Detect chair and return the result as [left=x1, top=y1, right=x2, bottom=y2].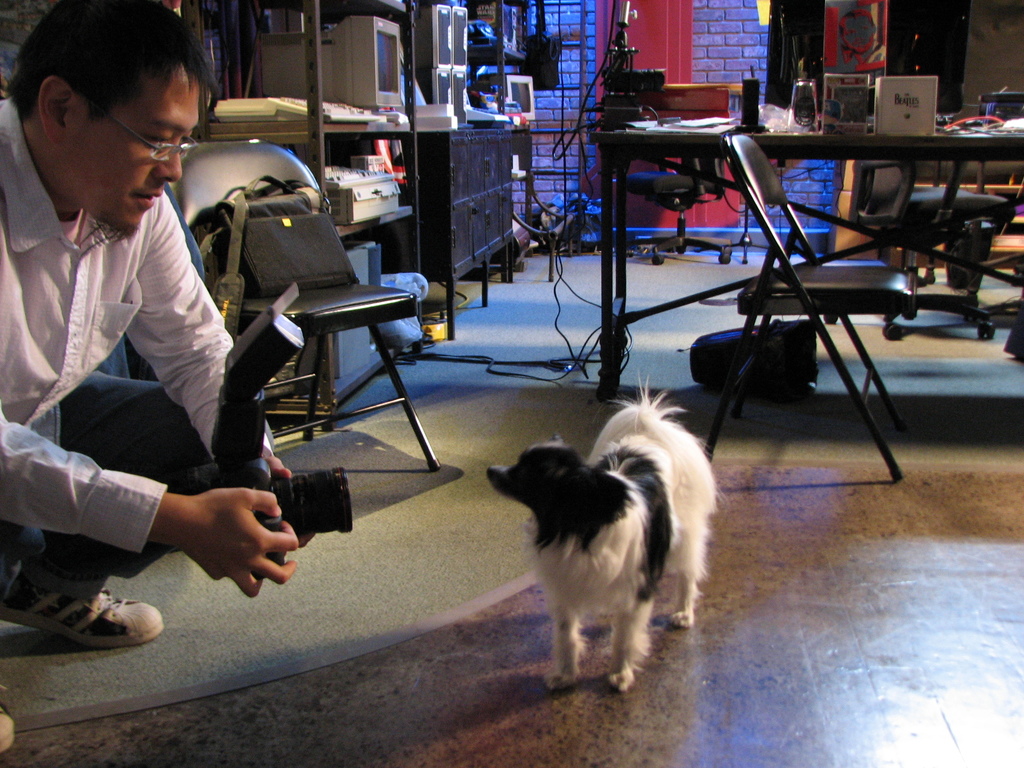
[left=164, top=138, right=443, bottom=474].
